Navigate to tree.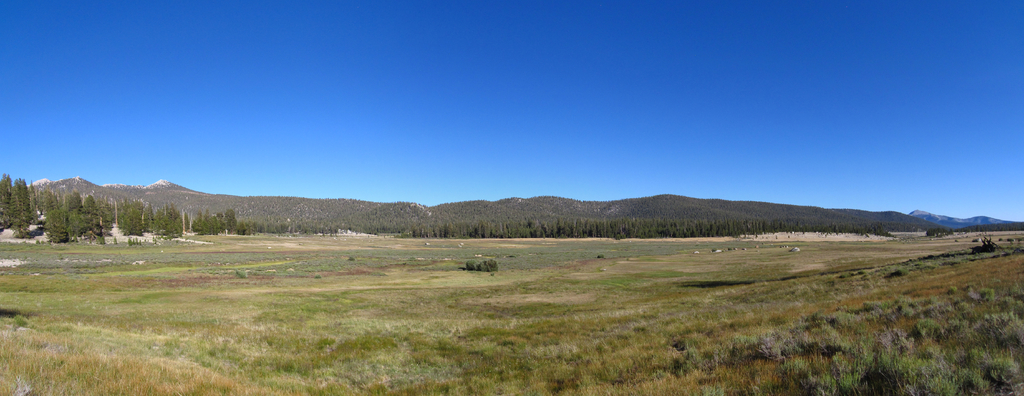
Navigation target: l=67, t=187, r=83, b=210.
